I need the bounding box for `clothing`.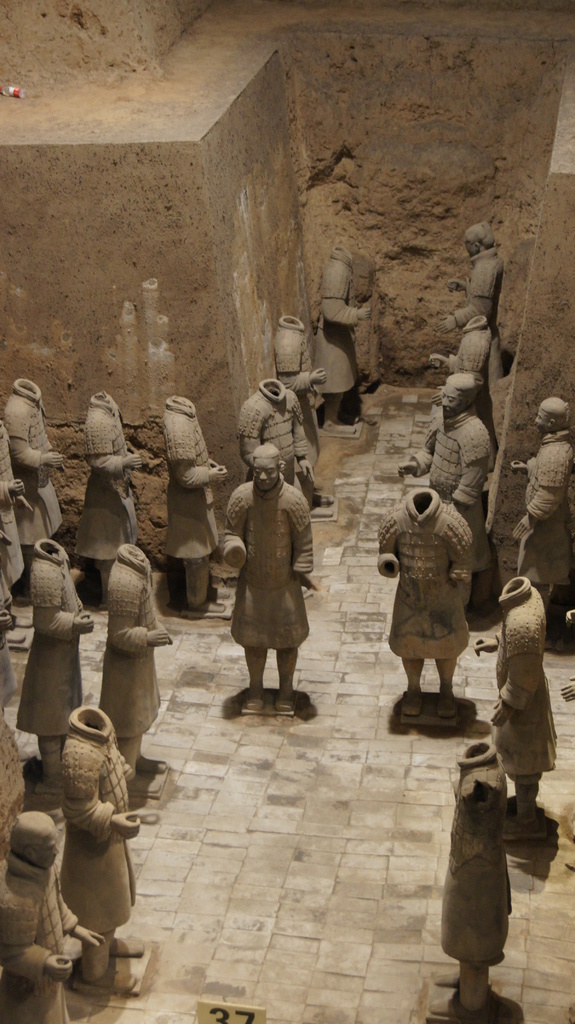
Here it is: select_region(241, 376, 304, 484).
